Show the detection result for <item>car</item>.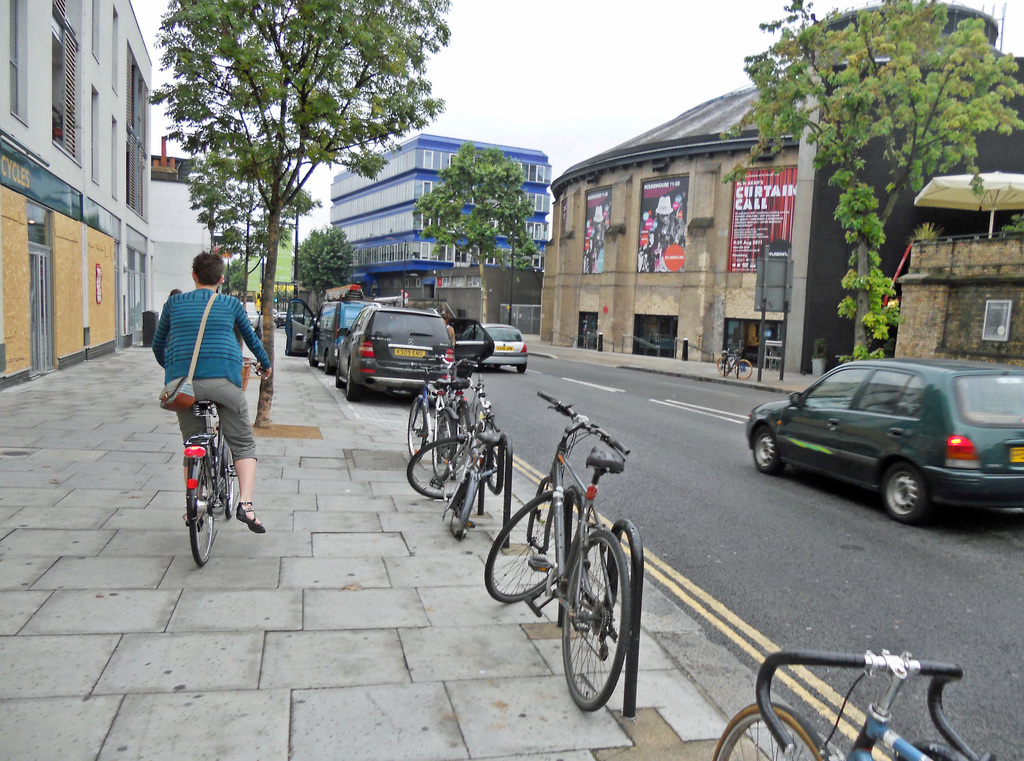
(471,320,527,374).
